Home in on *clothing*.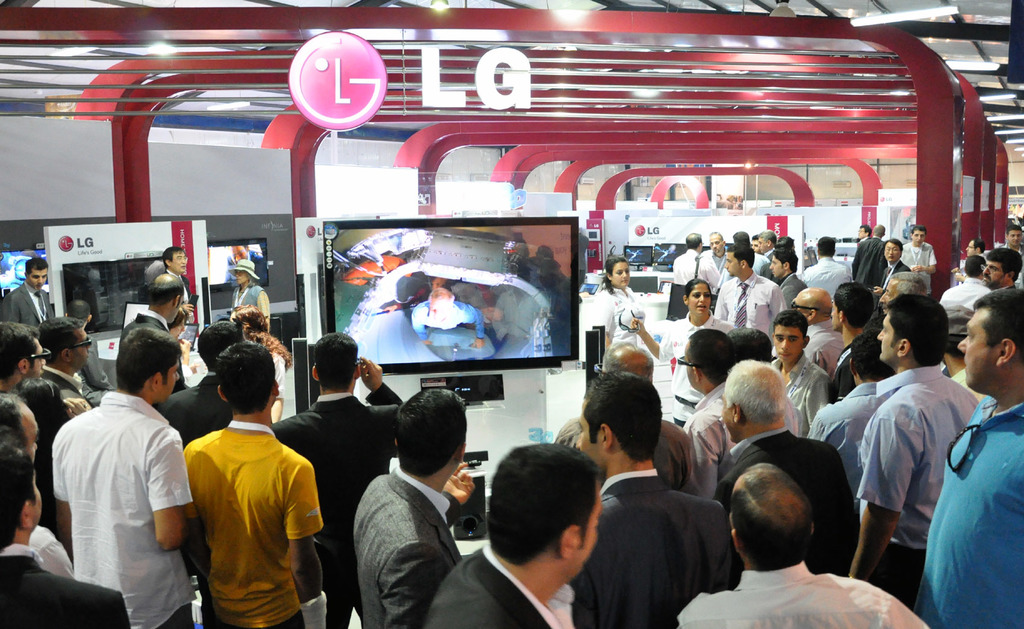
Homed in at 905,244,934,267.
